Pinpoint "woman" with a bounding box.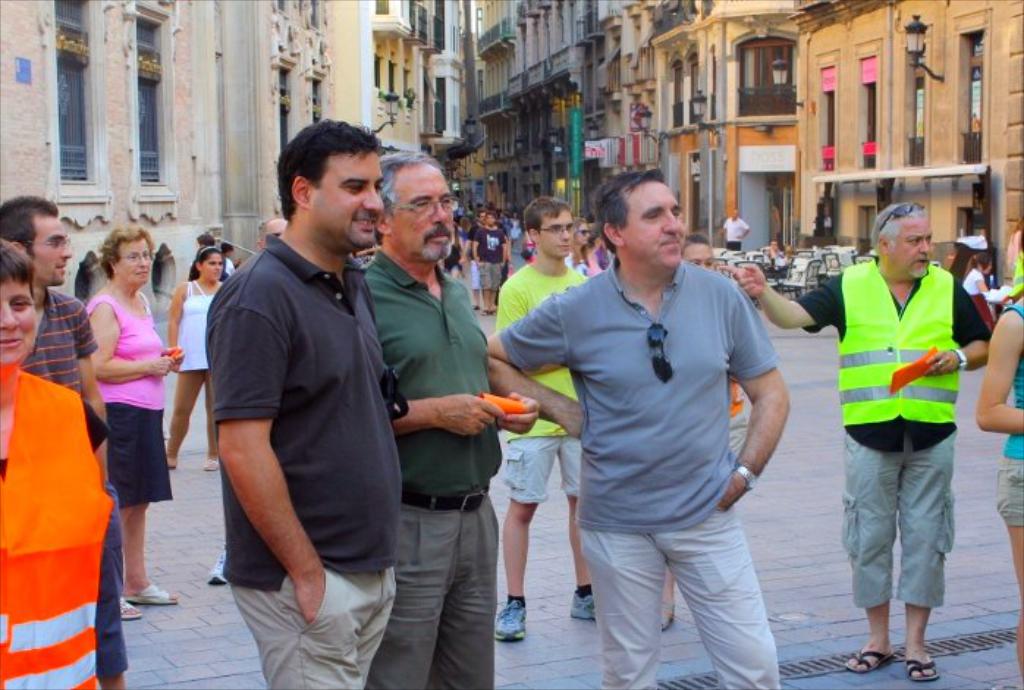
bbox(167, 242, 222, 473).
